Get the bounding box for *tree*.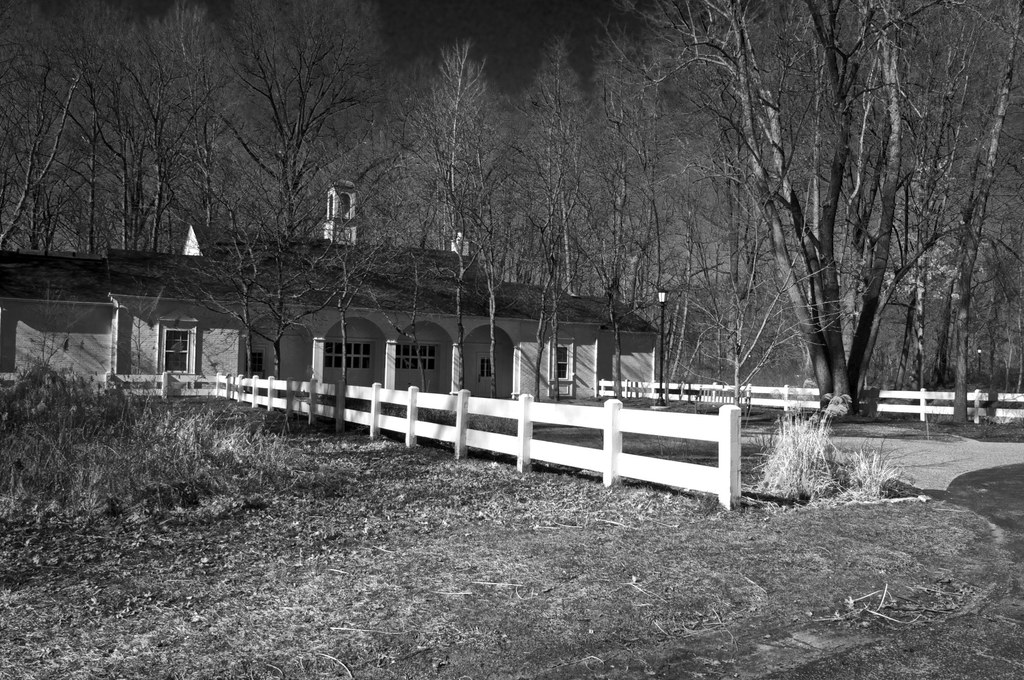
box(605, 0, 999, 425).
